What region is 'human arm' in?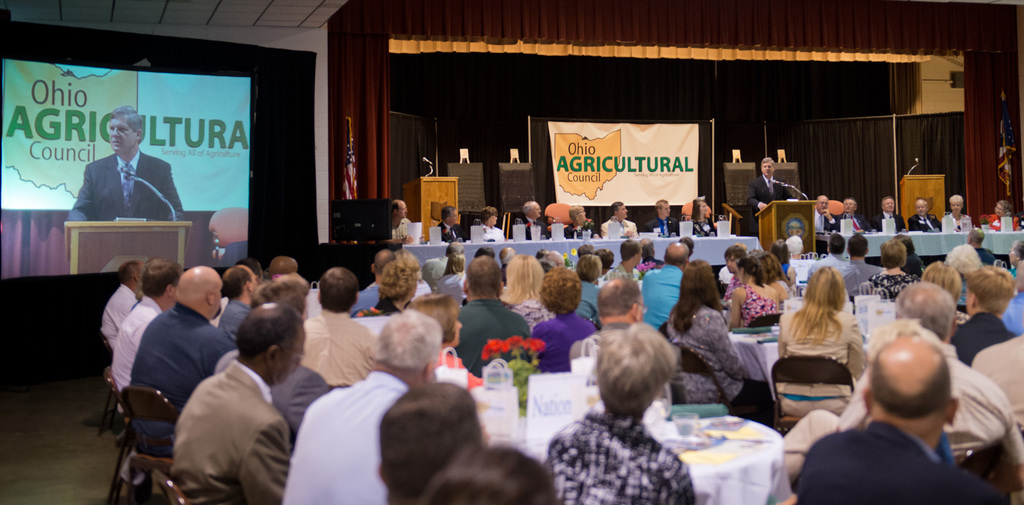
<bbox>786, 192, 799, 204</bbox>.
